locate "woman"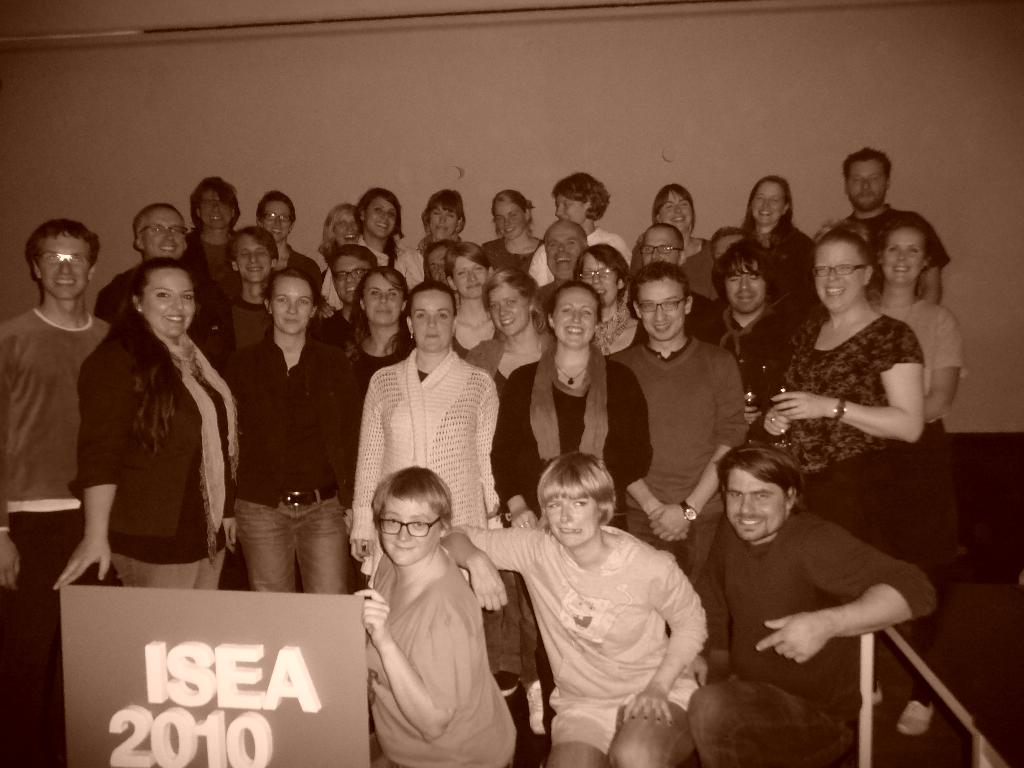
BBox(737, 177, 816, 276)
